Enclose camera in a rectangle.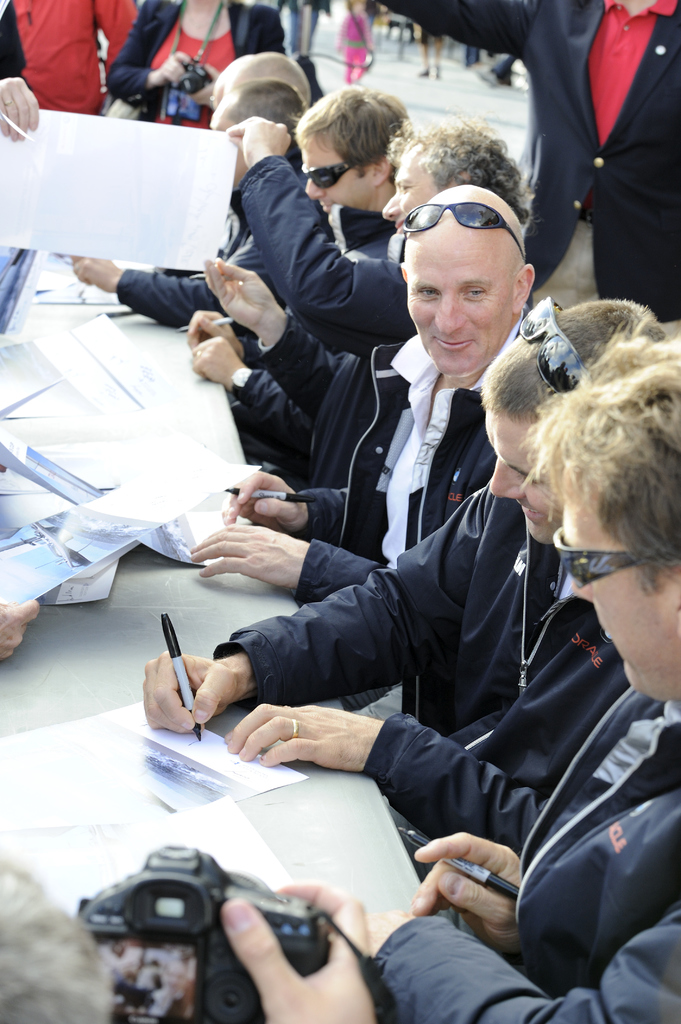
select_region(67, 848, 340, 1023).
